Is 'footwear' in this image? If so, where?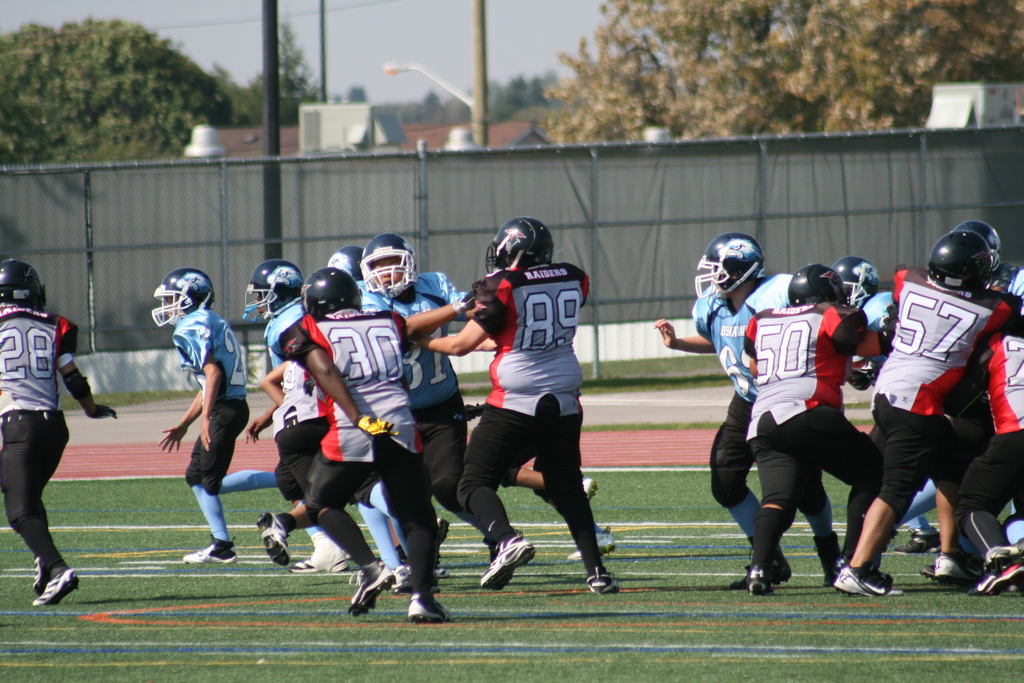
Yes, at {"x1": 286, "y1": 545, "x2": 355, "y2": 570}.
